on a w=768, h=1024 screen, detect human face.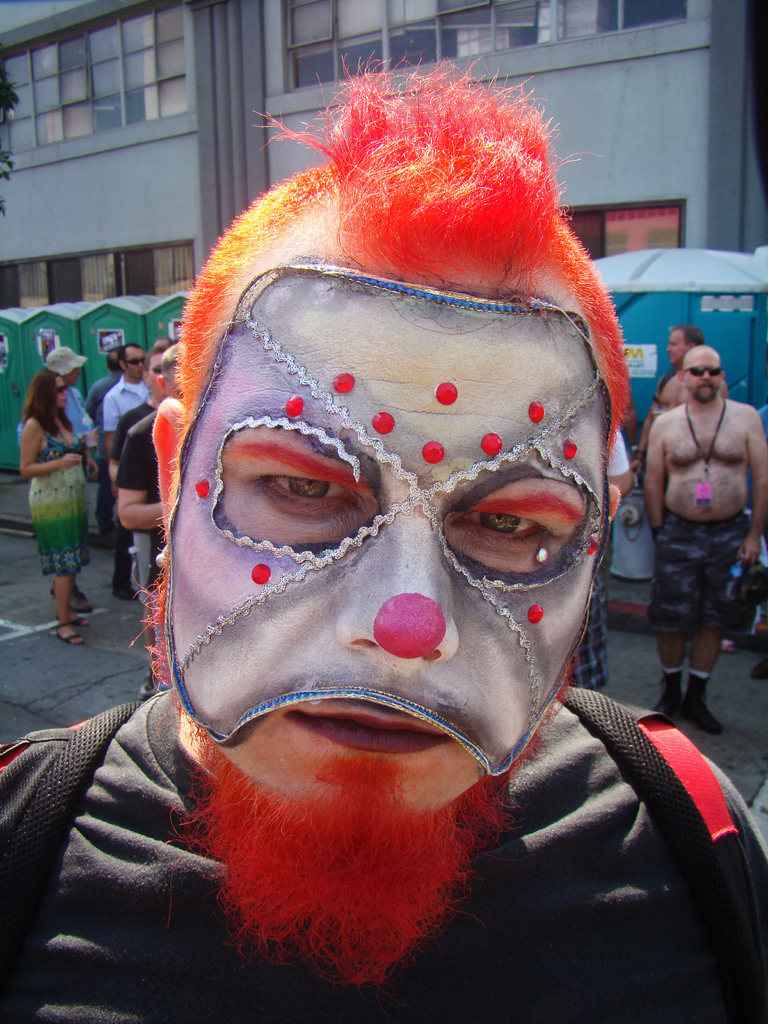
682, 344, 723, 397.
